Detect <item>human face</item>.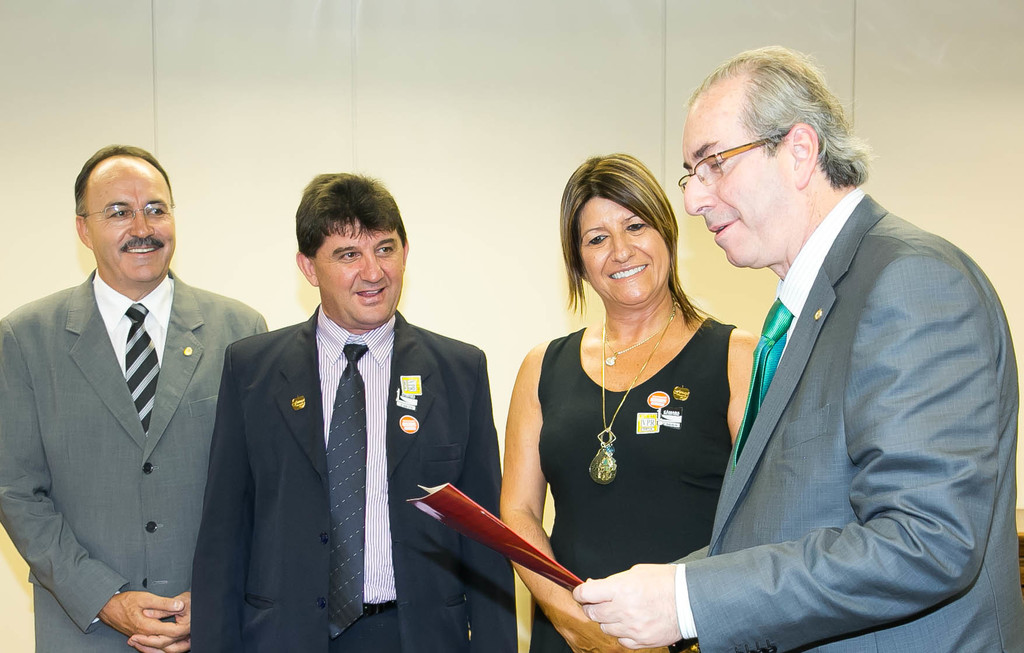
Detected at locate(684, 106, 796, 265).
